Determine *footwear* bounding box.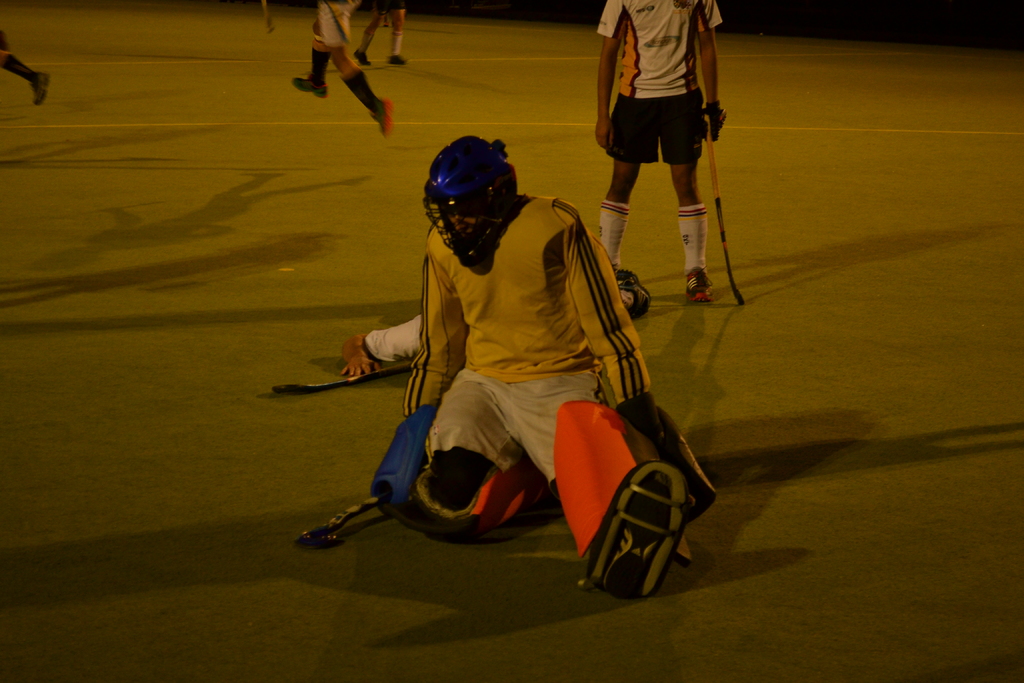
Determined: 373,92,392,142.
